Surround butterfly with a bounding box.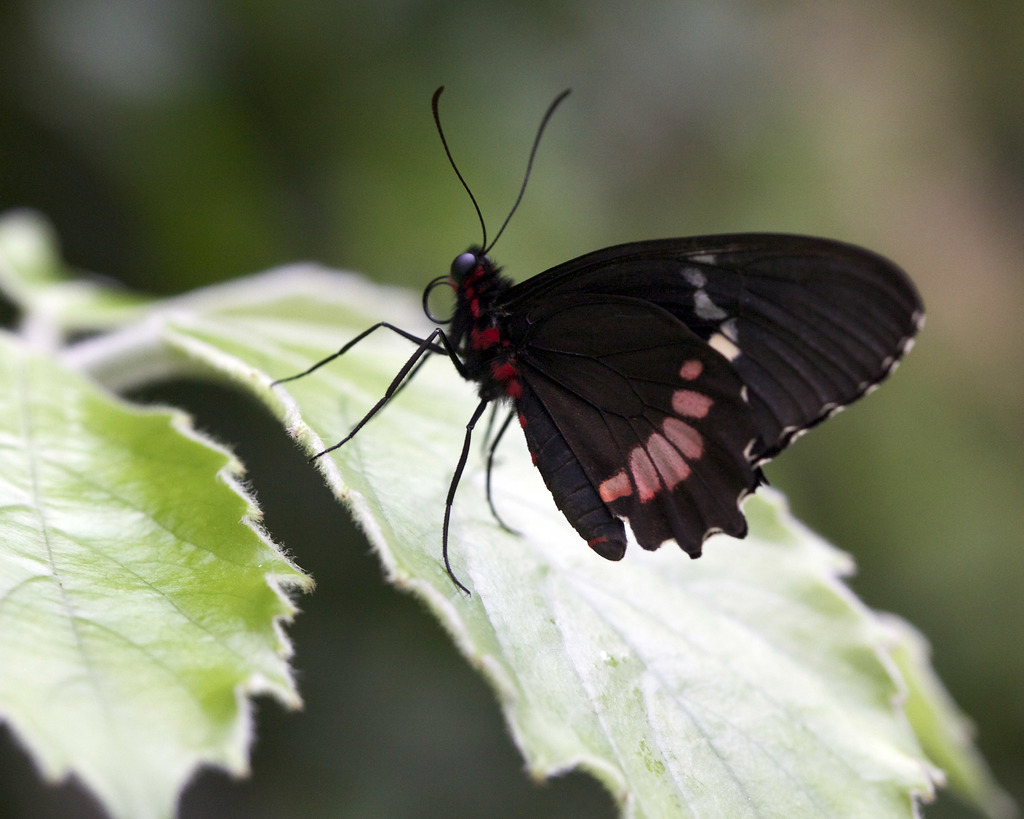
bbox(243, 72, 935, 576).
